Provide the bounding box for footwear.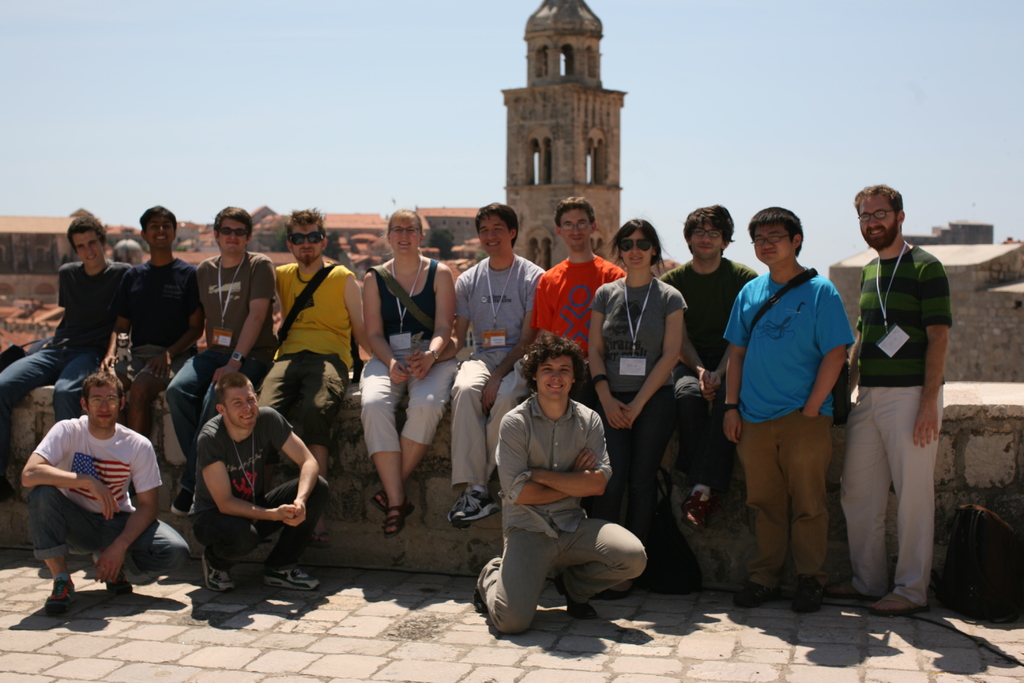
x1=202 y1=554 x2=236 y2=593.
